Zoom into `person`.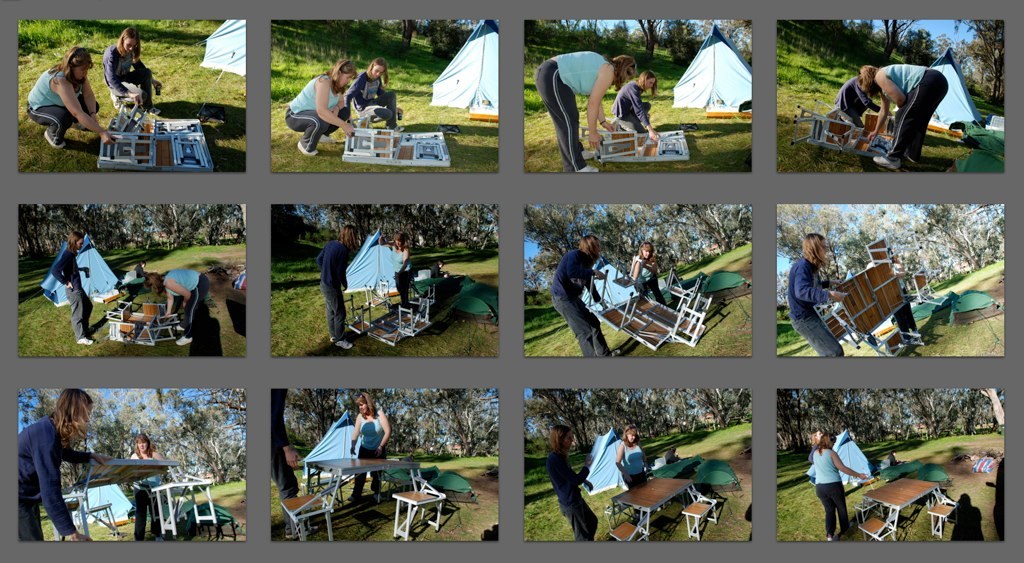
Zoom target: Rect(311, 223, 366, 356).
